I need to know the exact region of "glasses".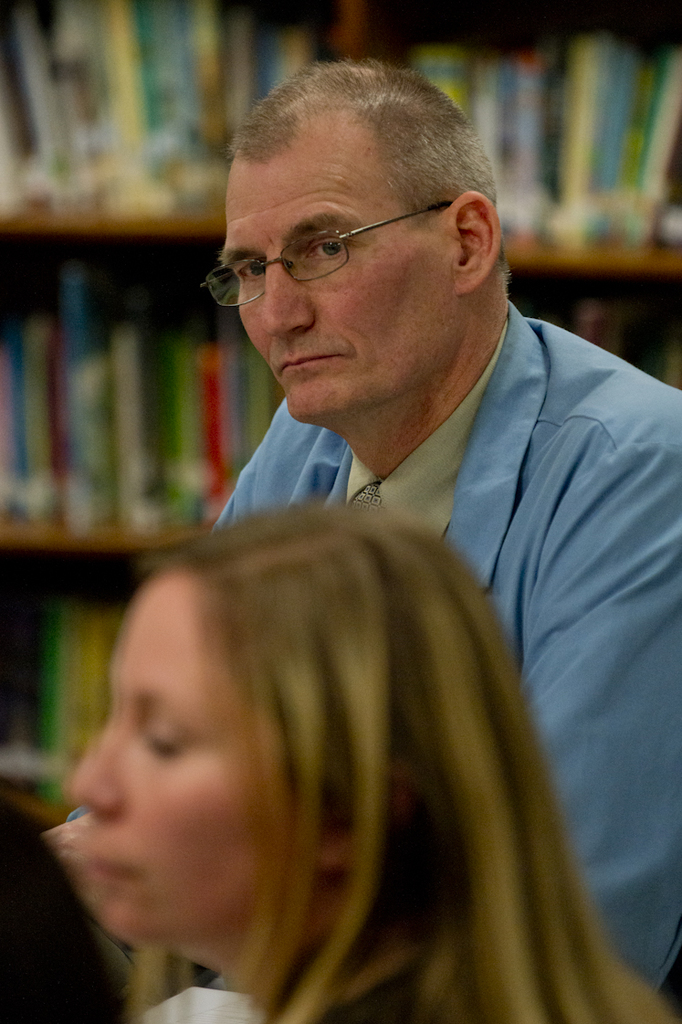
Region: select_region(192, 197, 453, 308).
